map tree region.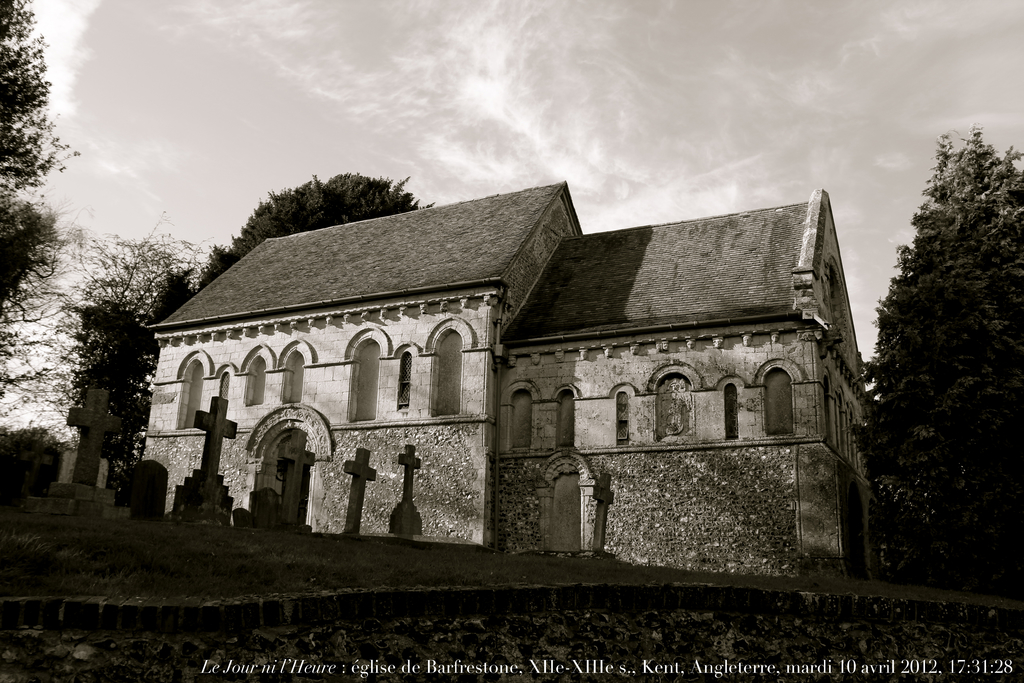
Mapped to x1=199, y1=165, x2=438, y2=292.
